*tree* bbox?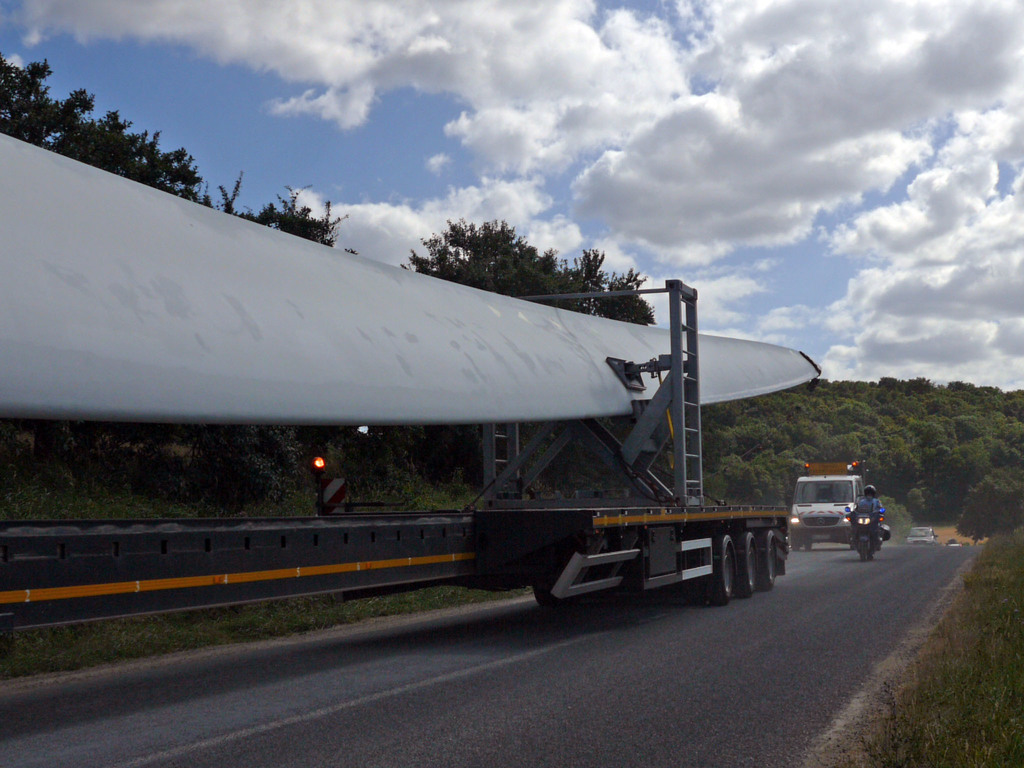
(left=806, top=422, right=828, bottom=467)
